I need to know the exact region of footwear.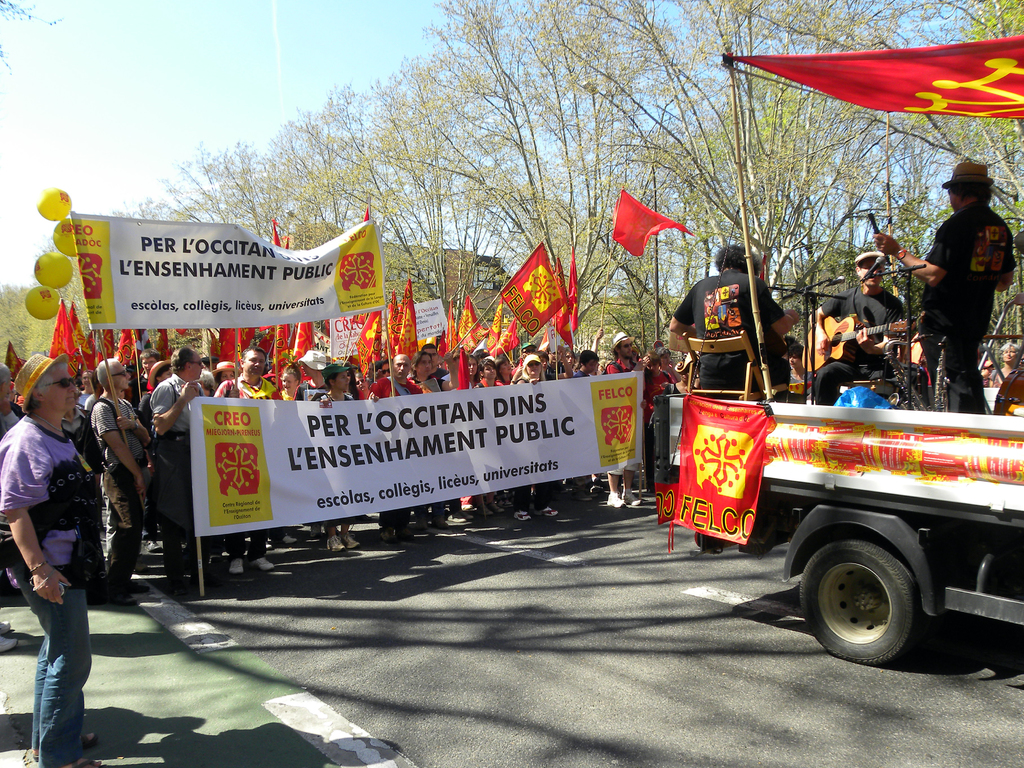
Region: <region>378, 529, 396, 544</region>.
